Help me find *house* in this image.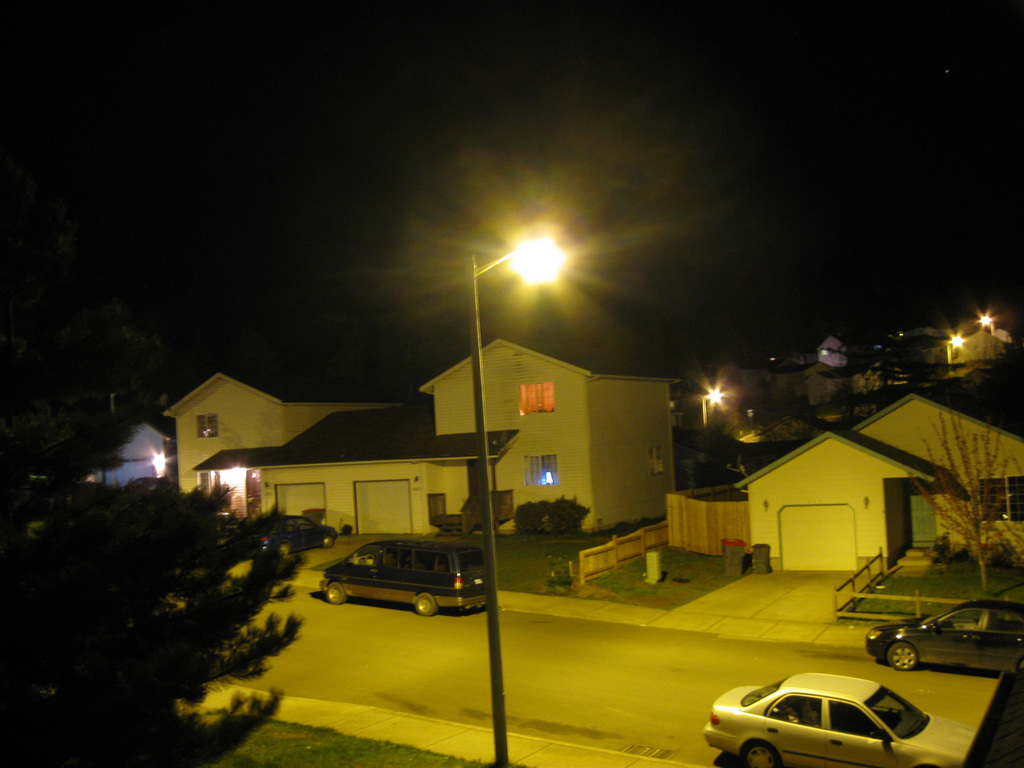
Found it: {"left": 95, "top": 419, "right": 175, "bottom": 497}.
